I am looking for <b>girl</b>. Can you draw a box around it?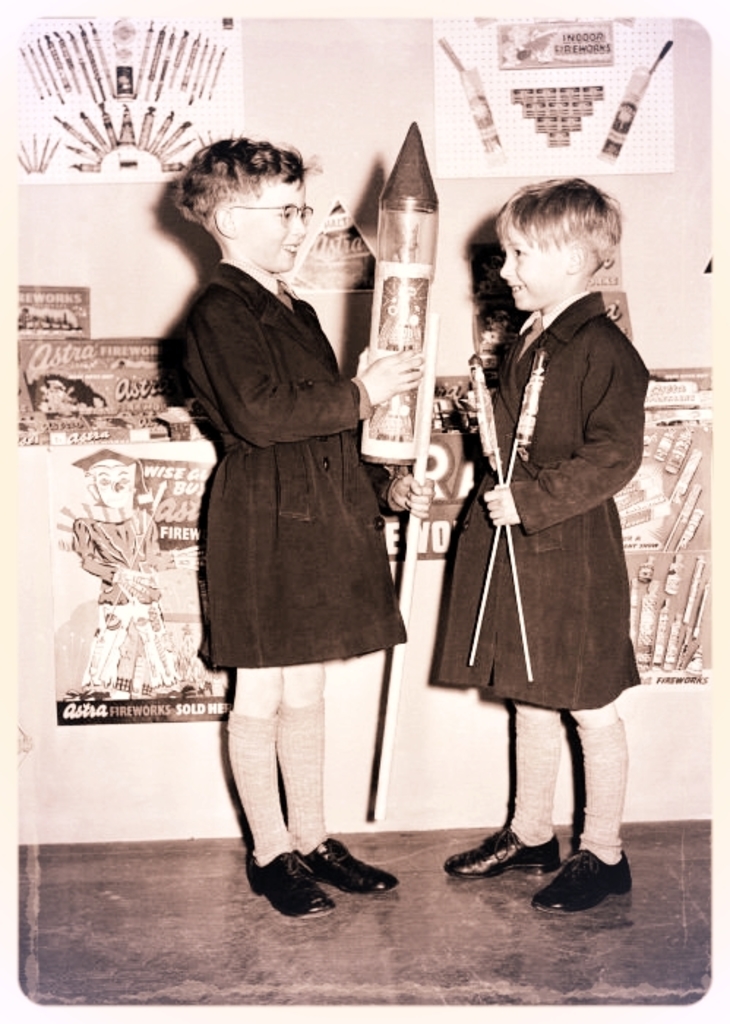
Sure, the bounding box is [left=174, top=123, right=418, bottom=916].
